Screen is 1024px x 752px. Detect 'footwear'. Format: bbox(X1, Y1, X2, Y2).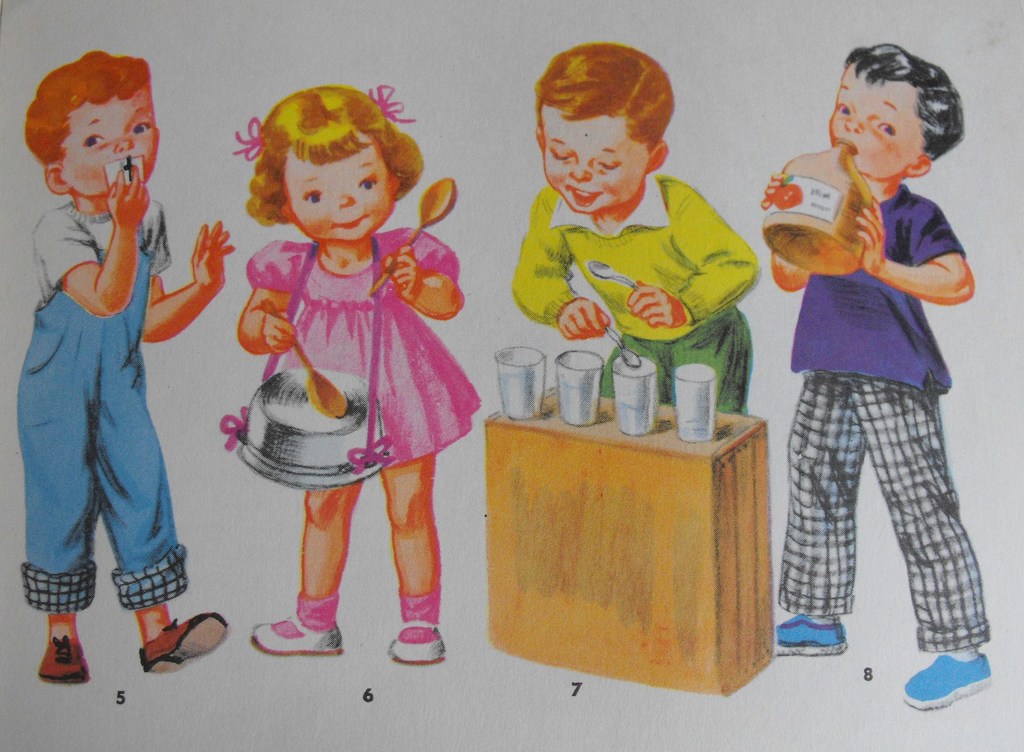
bbox(389, 609, 448, 672).
